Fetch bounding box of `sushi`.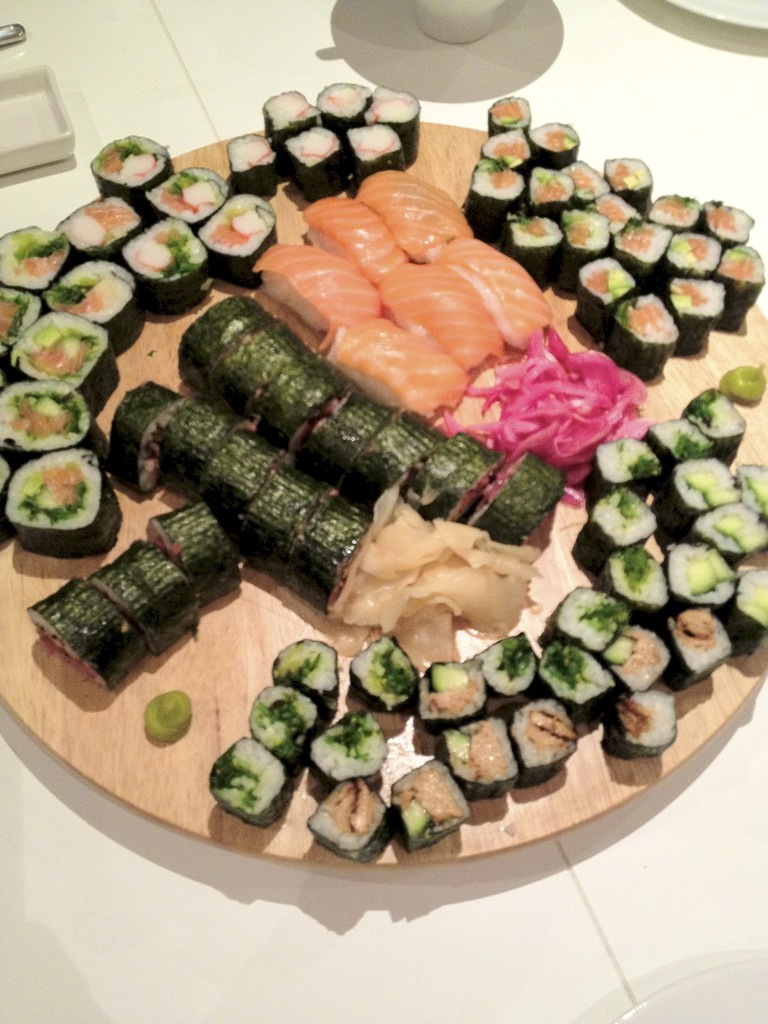
Bbox: <bbox>0, 219, 79, 287</bbox>.
